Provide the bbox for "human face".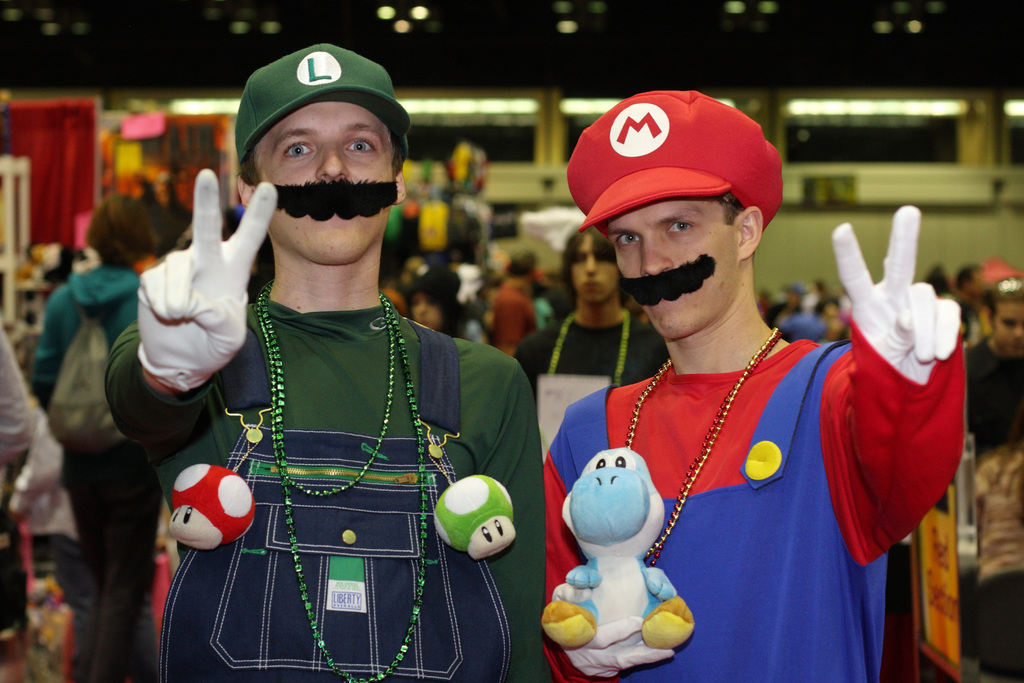
crop(824, 304, 845, 336).
